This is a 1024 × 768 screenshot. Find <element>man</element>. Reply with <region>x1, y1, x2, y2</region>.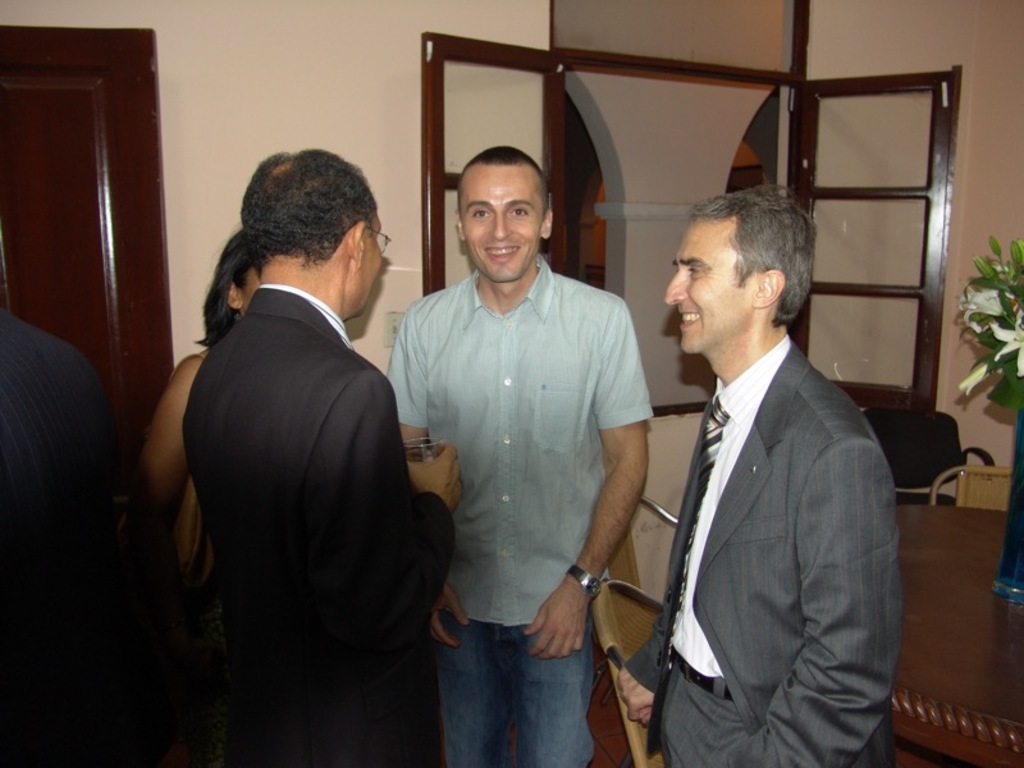
<region>389, 143, 654, 767</region>.
